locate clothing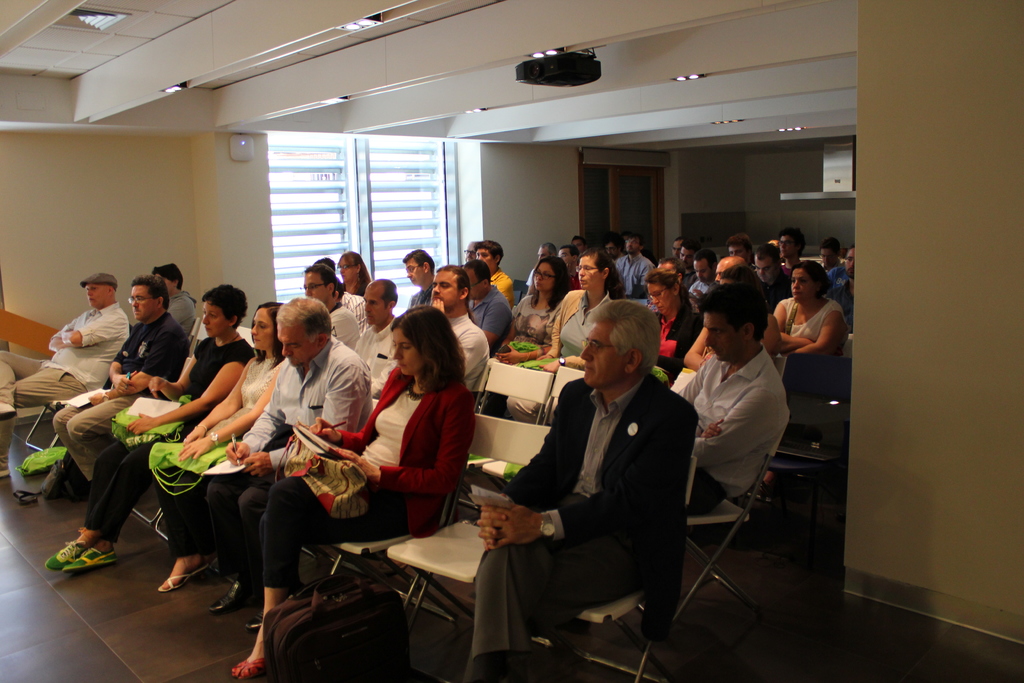
[x1=259, y1=361, x2=484, y2=579]
